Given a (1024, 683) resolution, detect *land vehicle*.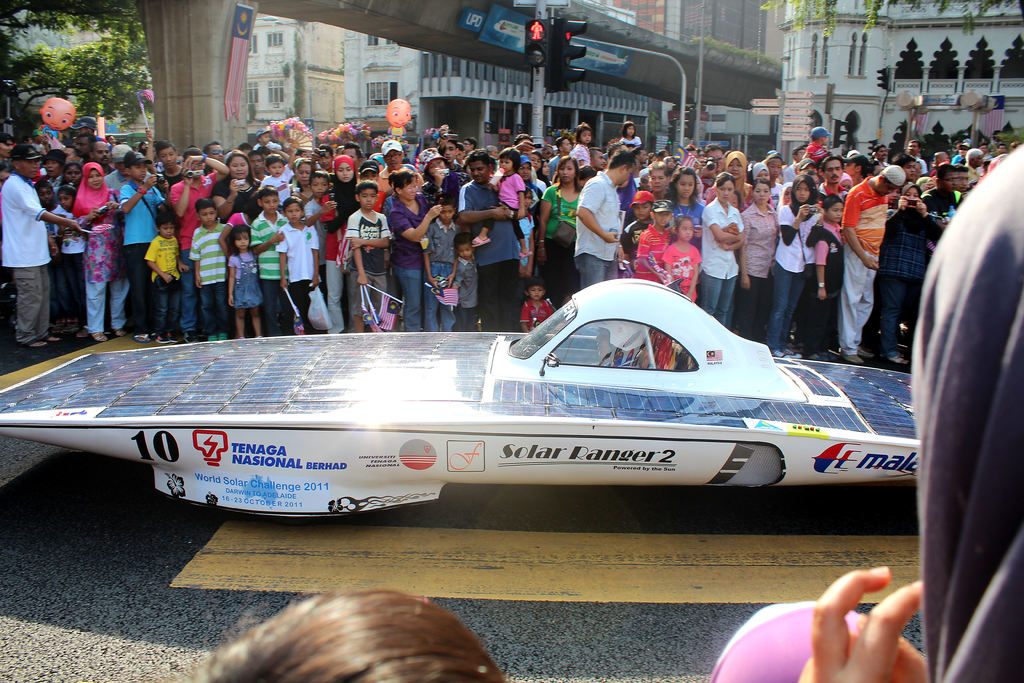
(0, 274, 929, 520).
